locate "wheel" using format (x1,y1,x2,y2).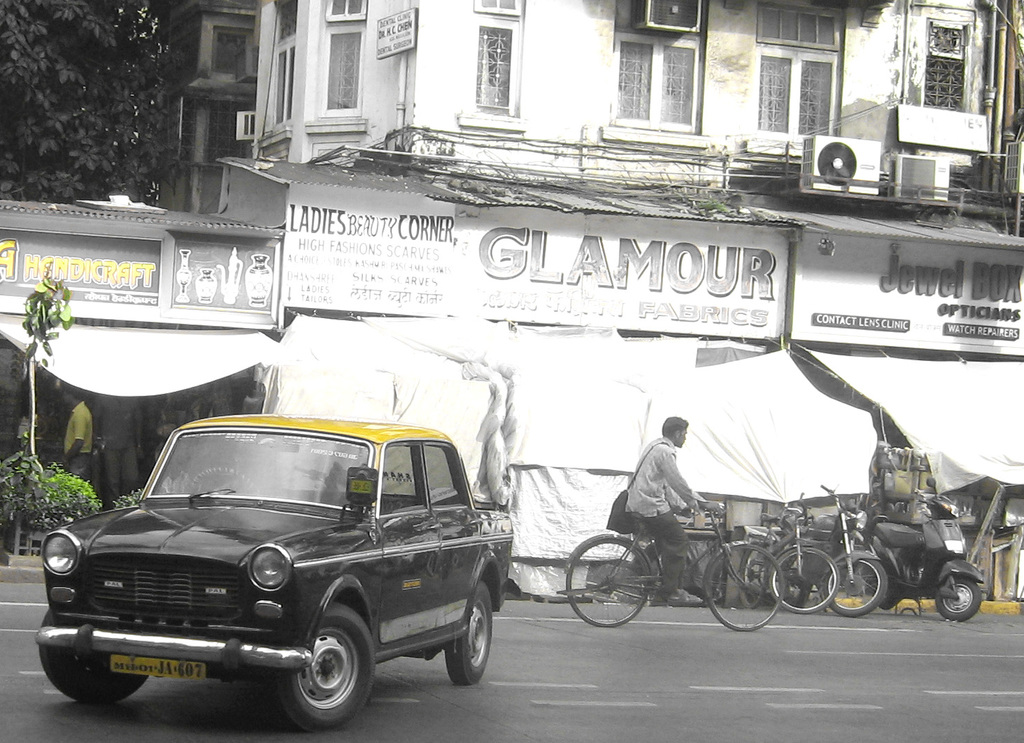
(563,538,649,627).
